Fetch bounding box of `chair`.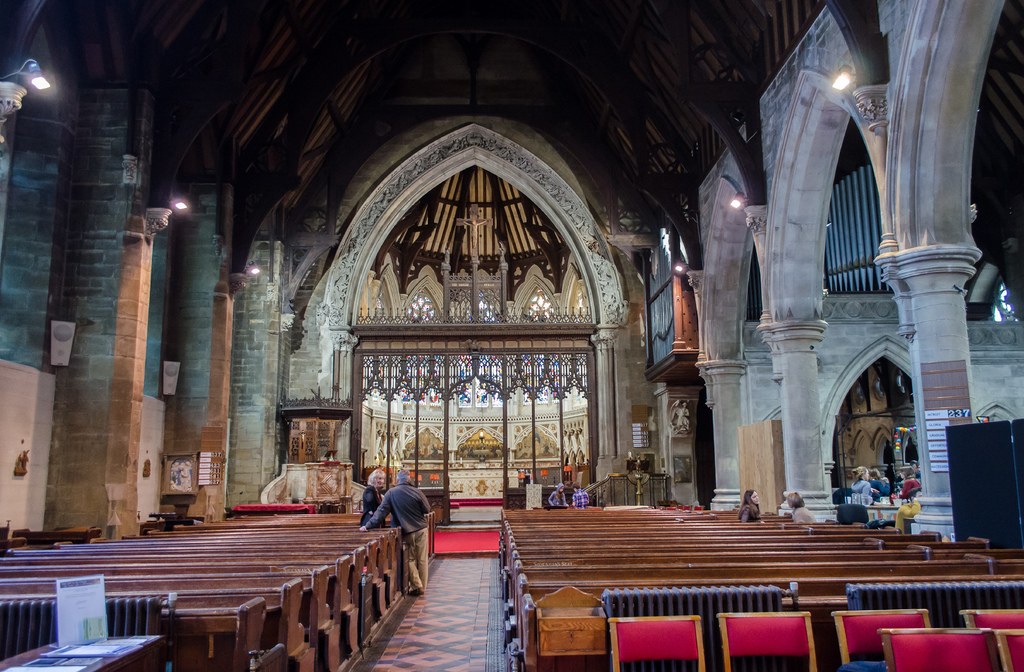
Bbox: (left=719, top=609, right=819, bottom=670).
